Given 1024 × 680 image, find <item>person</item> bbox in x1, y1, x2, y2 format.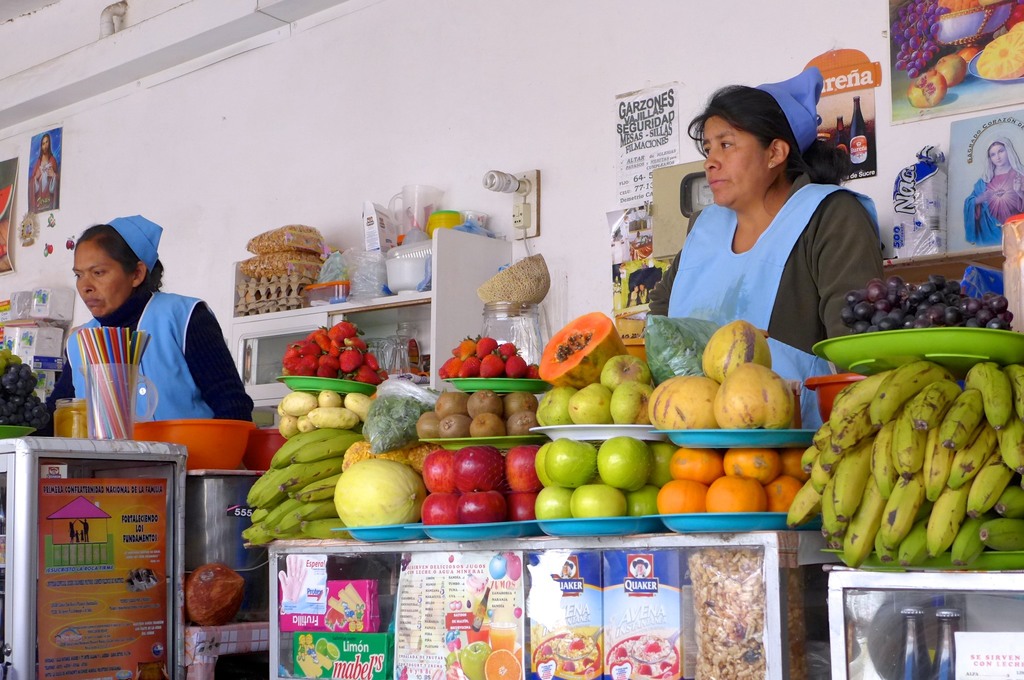
34, 214, 241, 449.
